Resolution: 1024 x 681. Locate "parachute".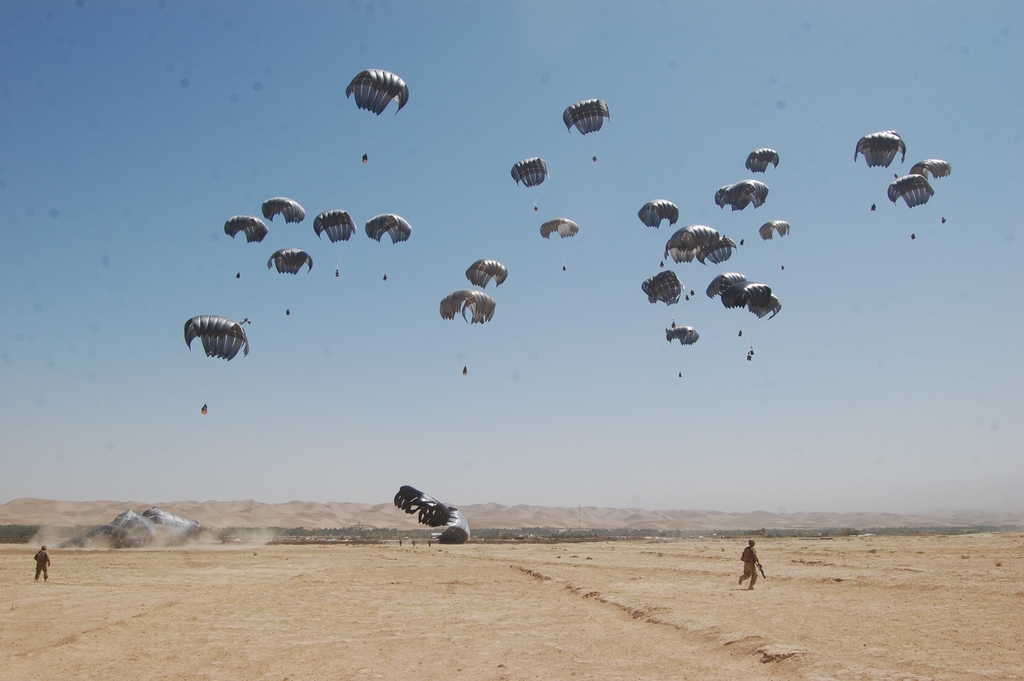
{"x1": 442, "y1": 291, "x2": 493, "y2": 369}.
